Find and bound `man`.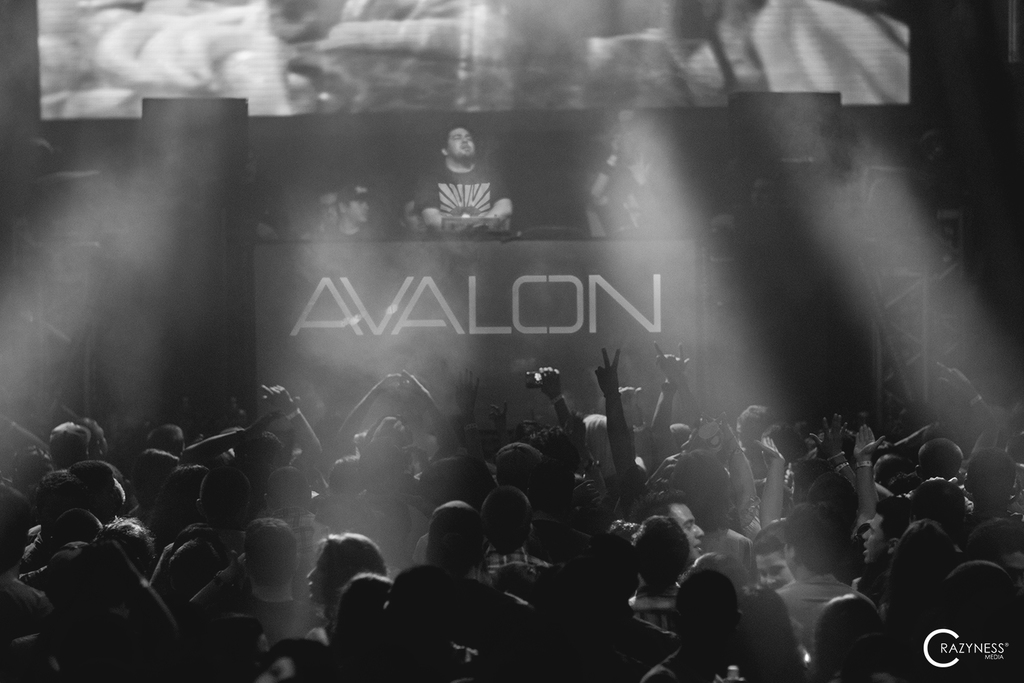
Bound: 422:126:513:228.
